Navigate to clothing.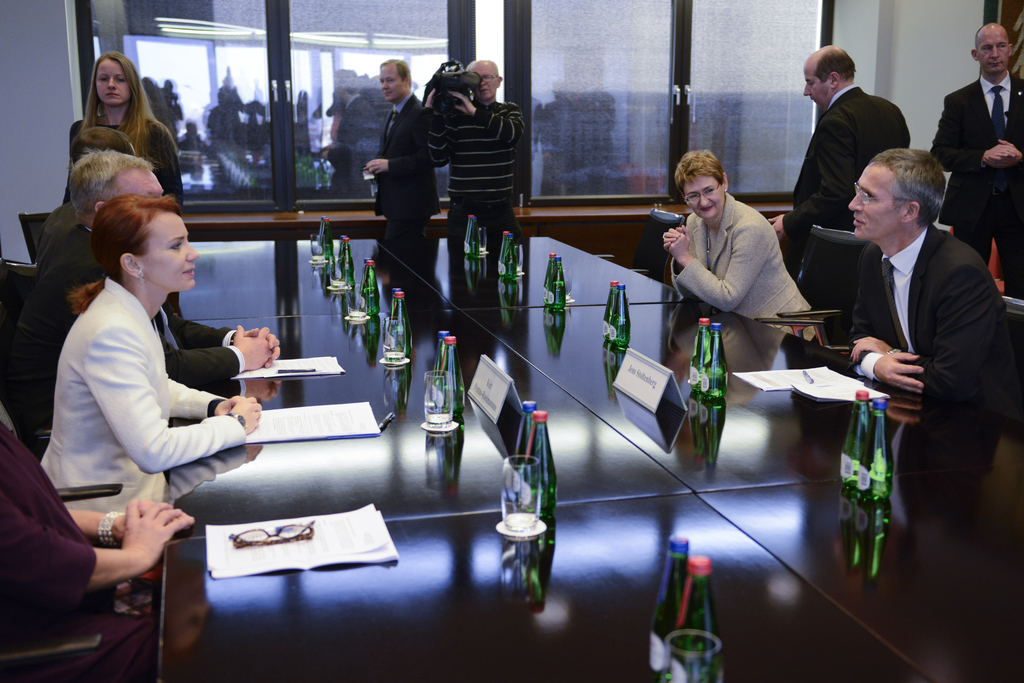
Navigation target: x1=785, y1=82, x2=909, y2=275.
